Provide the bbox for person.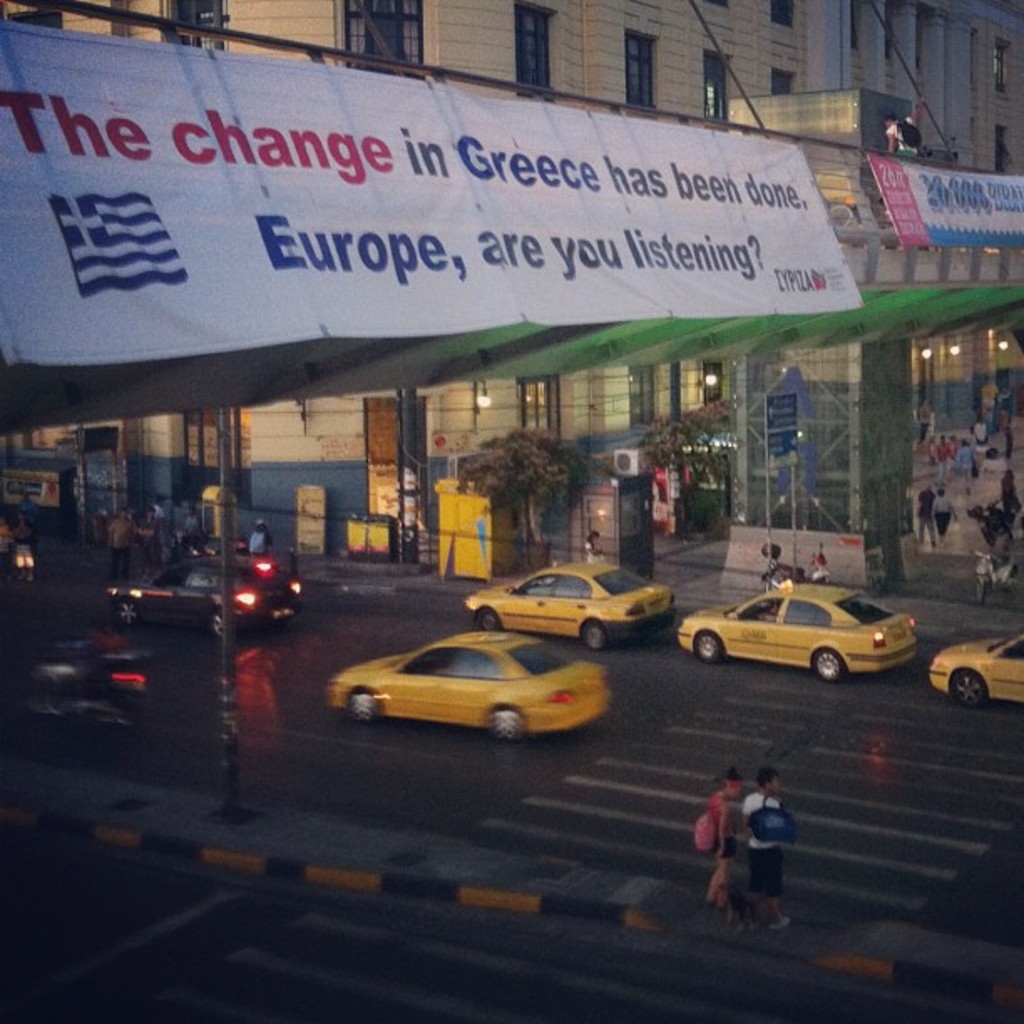
BBox(152, 494, 172, 557).
